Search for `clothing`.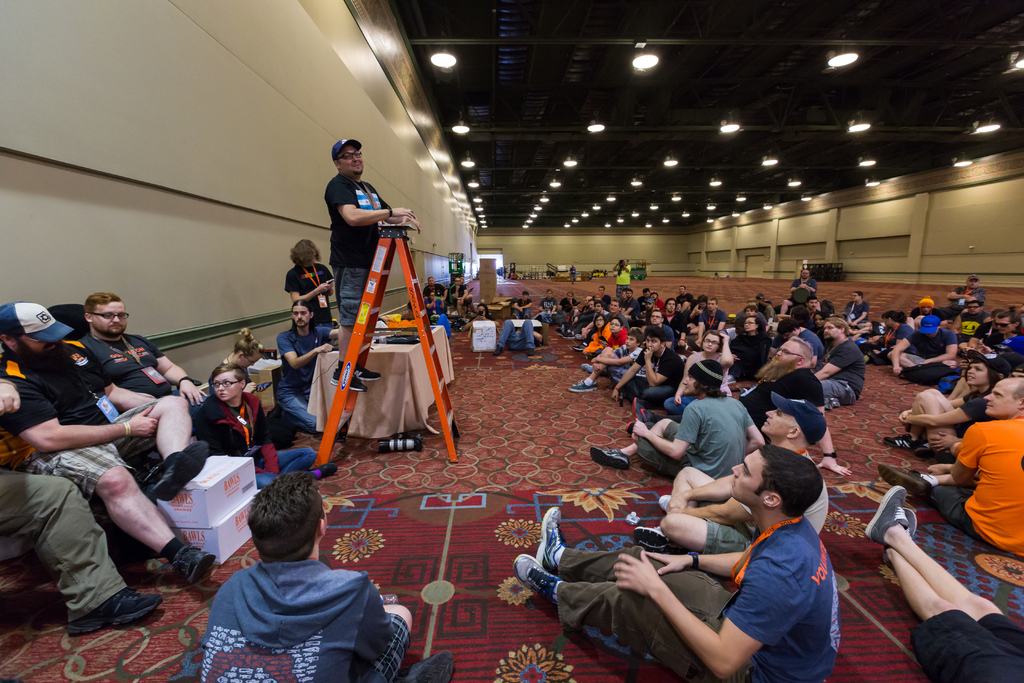
Found at [911,408,1023,571].
